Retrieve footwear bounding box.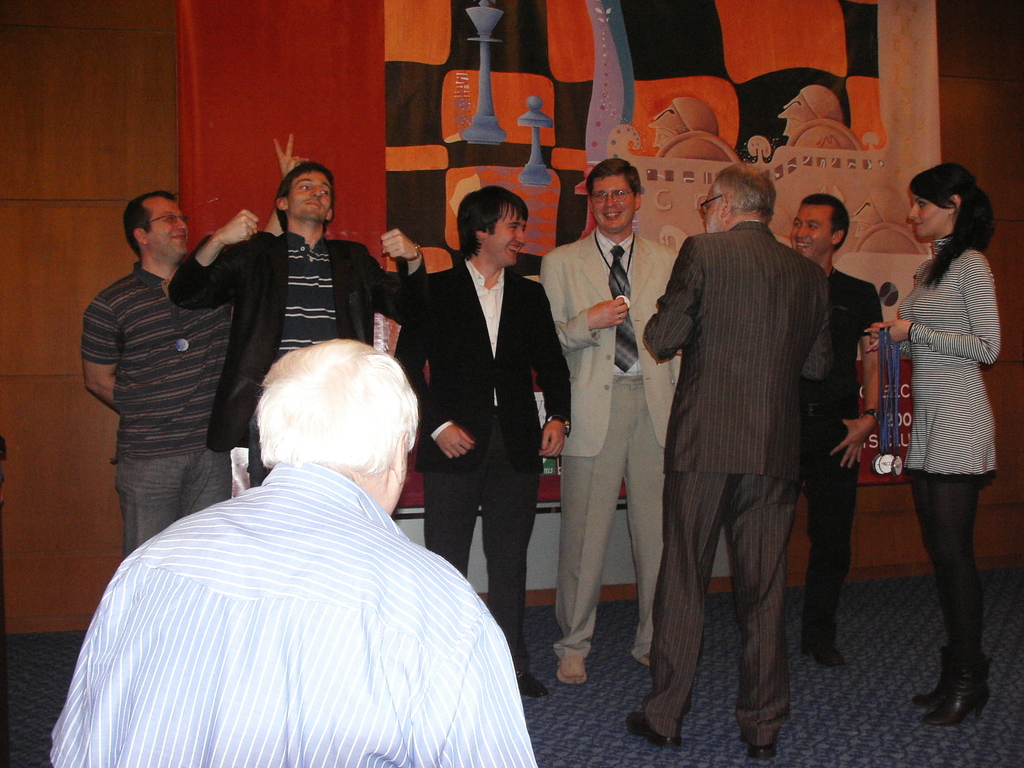
Bounding box: locate(514, 669, 550, 700).
